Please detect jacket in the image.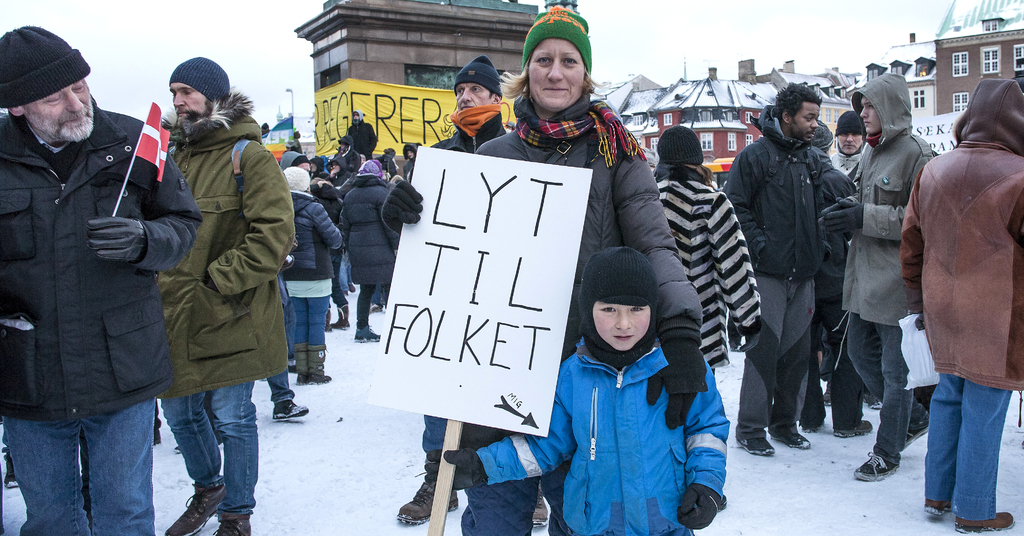
locate(476, 340, 730, 535).
